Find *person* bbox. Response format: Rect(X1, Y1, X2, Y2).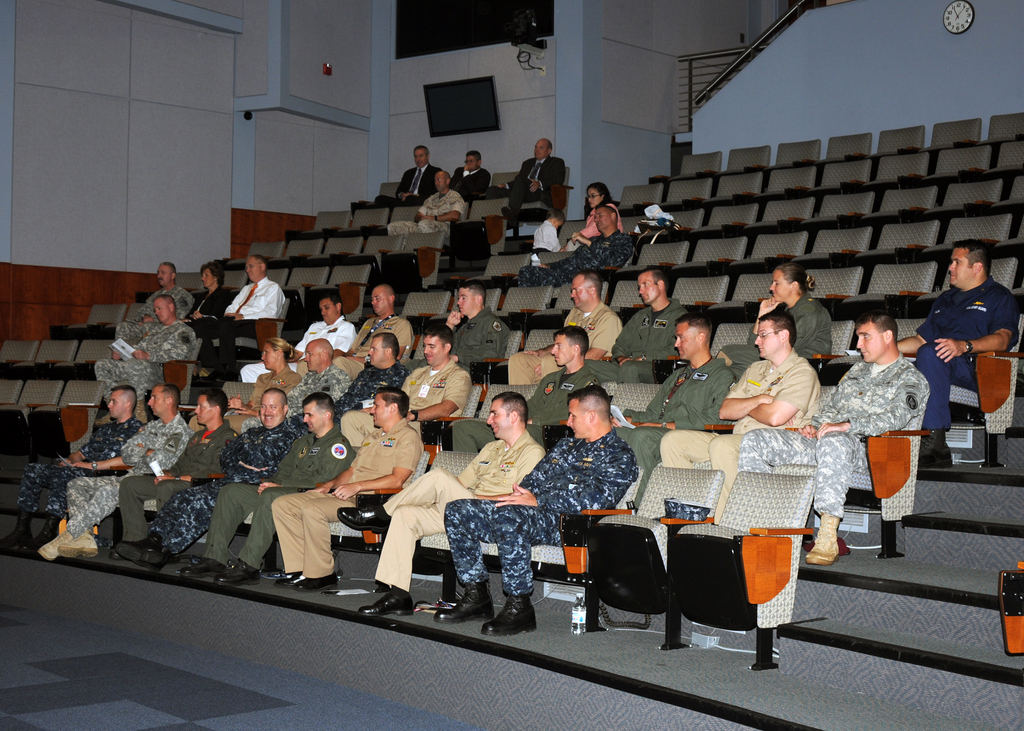
Rect(202, 255, 284, 380).
